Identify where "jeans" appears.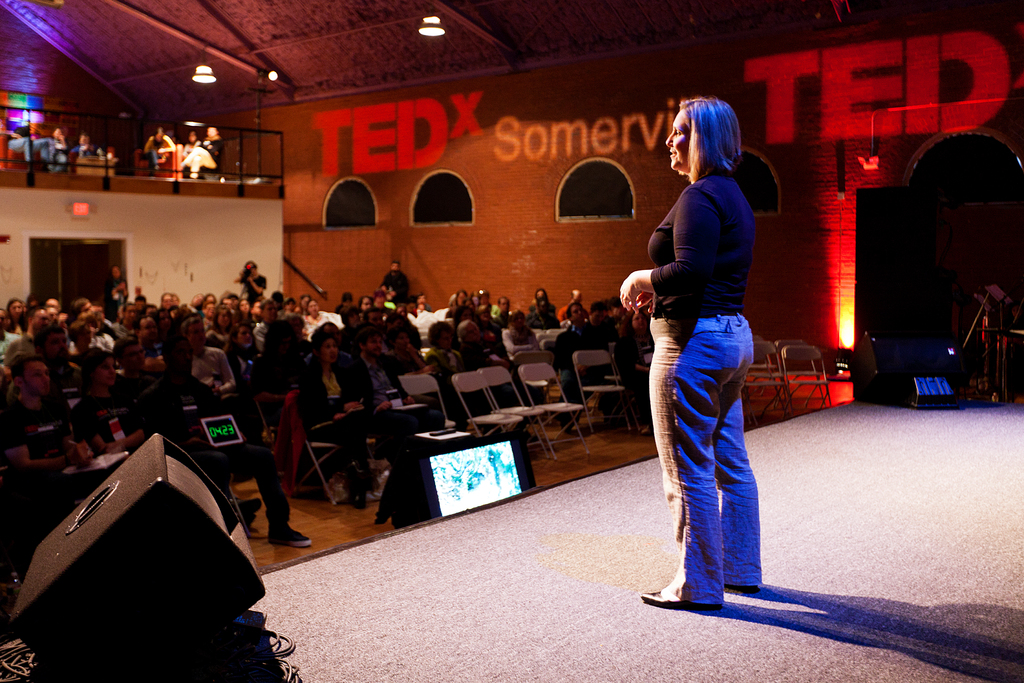
Appears at [312,411,375,490].
